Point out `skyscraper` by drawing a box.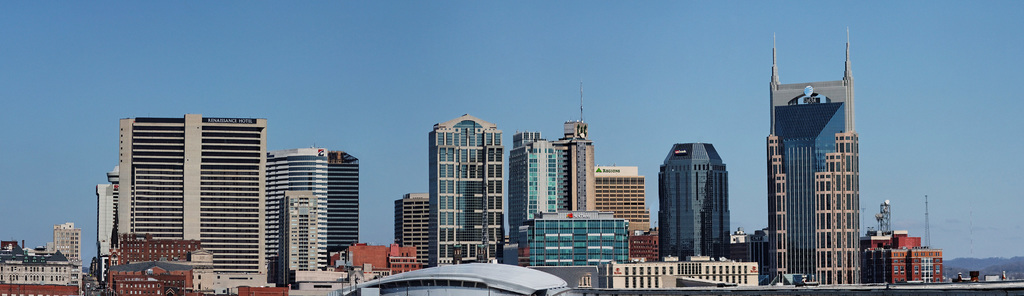
557/118/607/207.
